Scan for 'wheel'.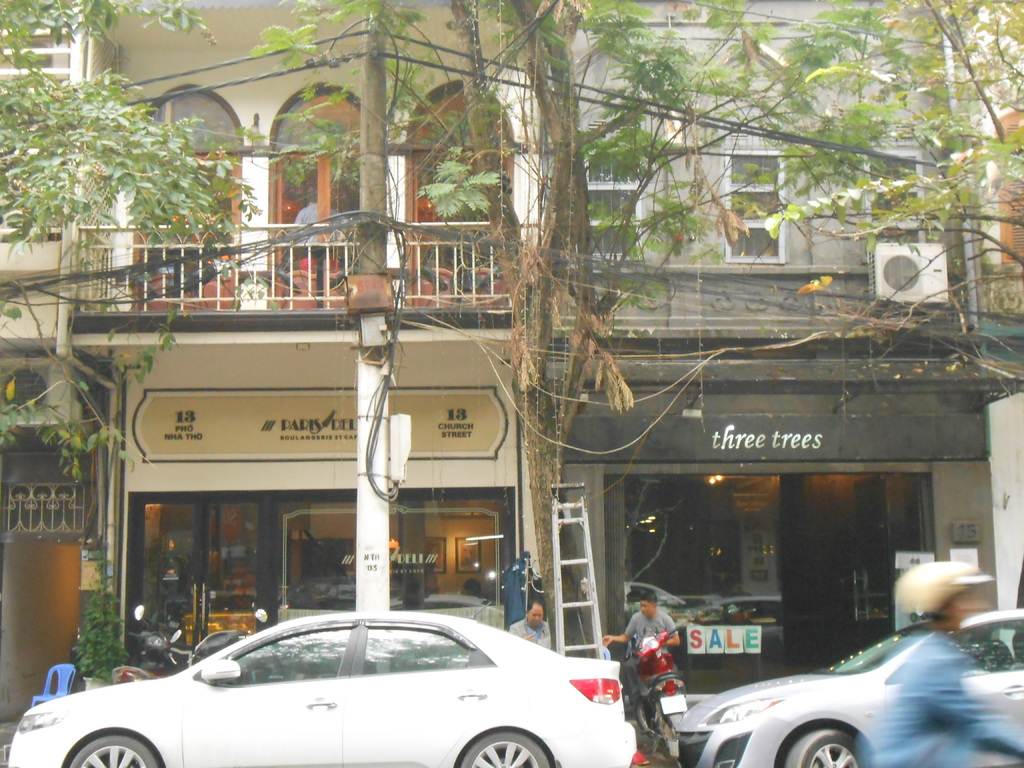
Scan result: x1=459 y1=731 x2=549 y2=767.
